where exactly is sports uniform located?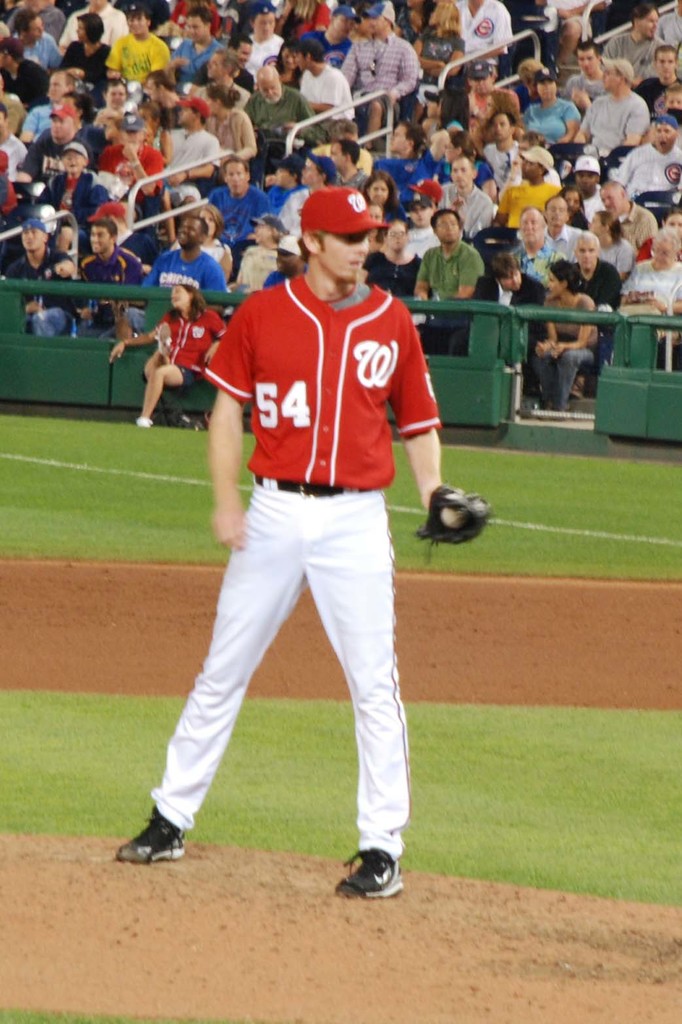
Its bounding box is (20, 123, 90, 186).
